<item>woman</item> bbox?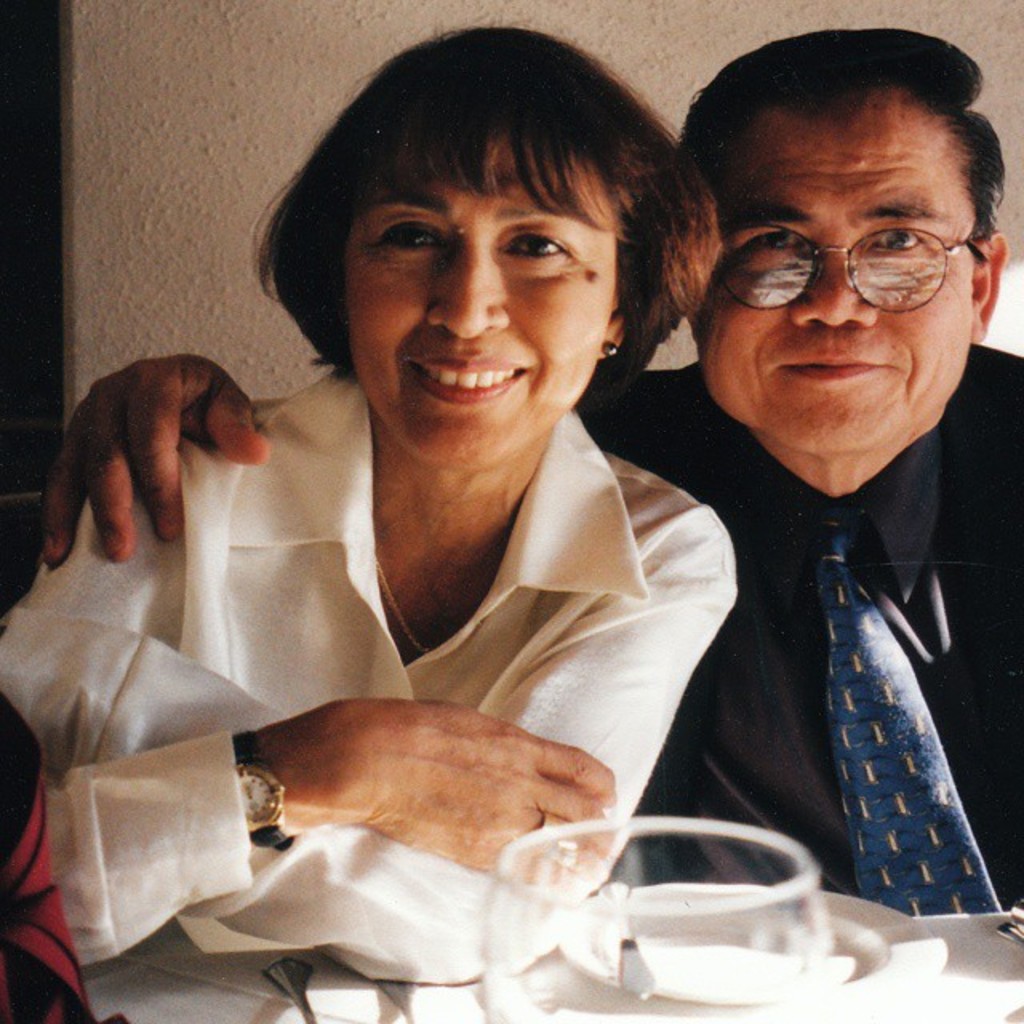
[left=13, top=90, right=781, bottom=989]
